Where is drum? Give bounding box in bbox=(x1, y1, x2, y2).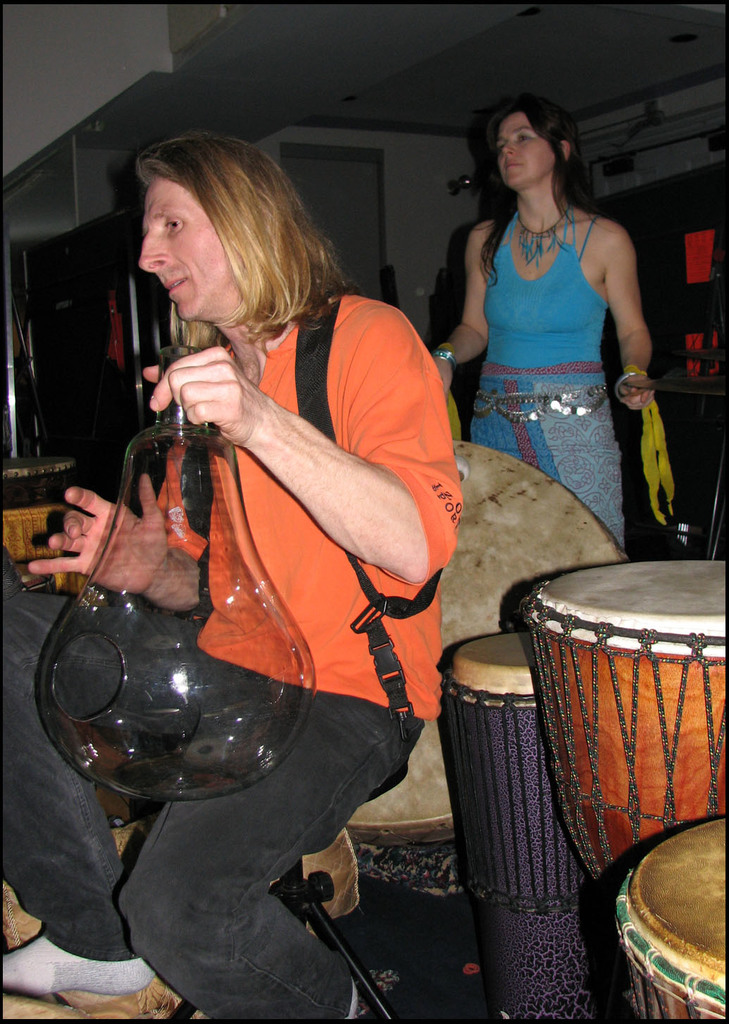
bbox=(613, 815, 728, 1023).
